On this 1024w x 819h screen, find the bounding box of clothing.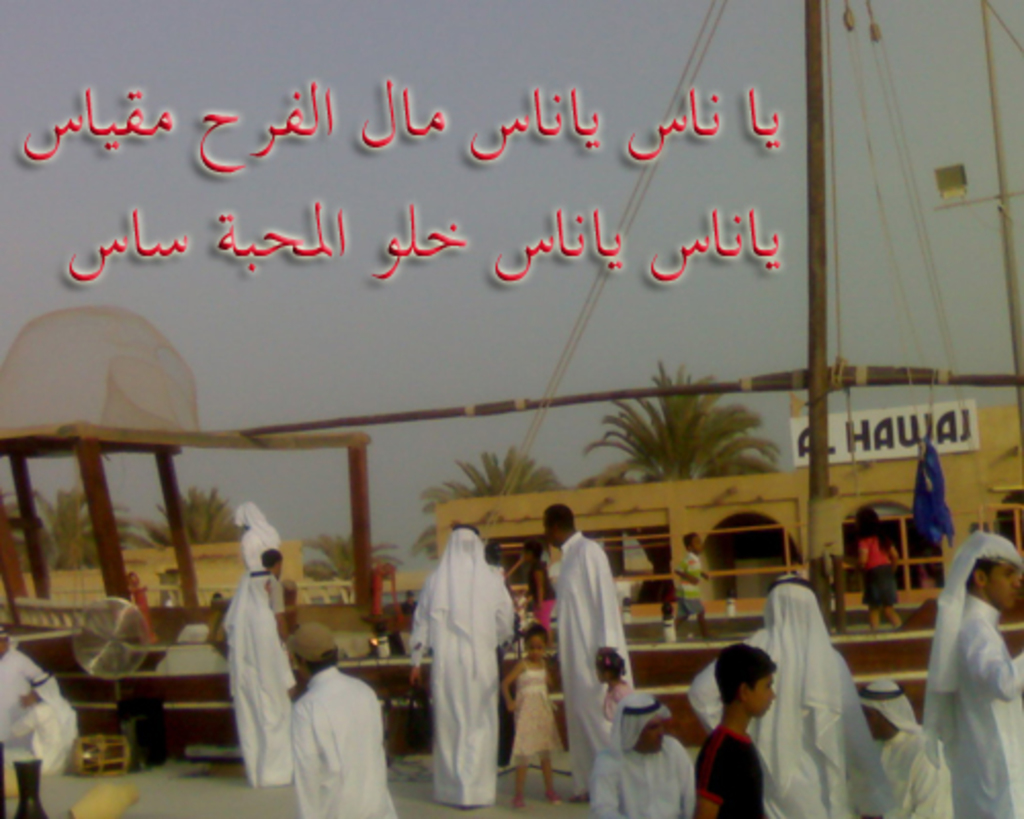
Bounding box: x1=285 y1=667 x2=401 y2=817.
